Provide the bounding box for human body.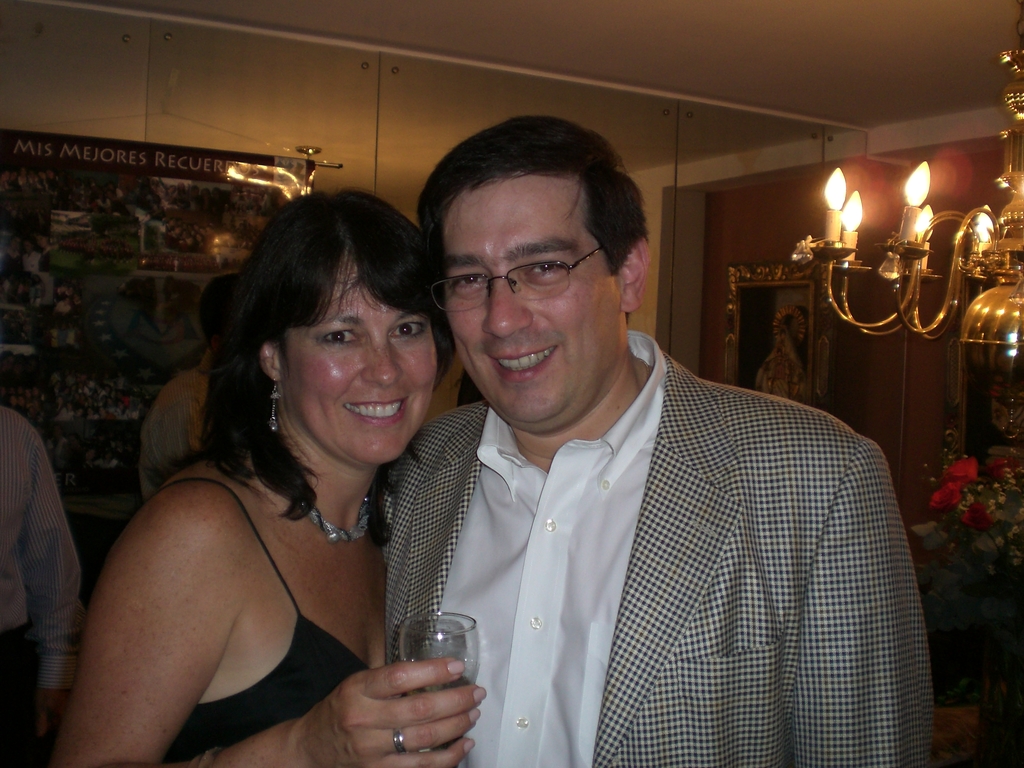
l=74, t=220, r=471, b=767.
